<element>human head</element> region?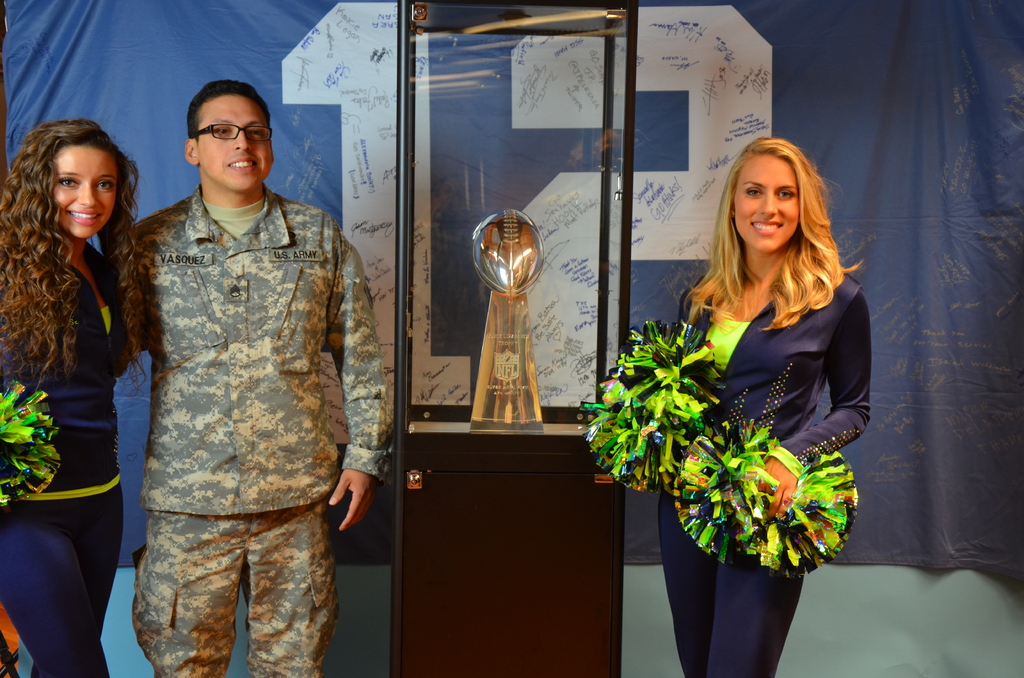
[left=179, top=72, right=282, bottom=197]
